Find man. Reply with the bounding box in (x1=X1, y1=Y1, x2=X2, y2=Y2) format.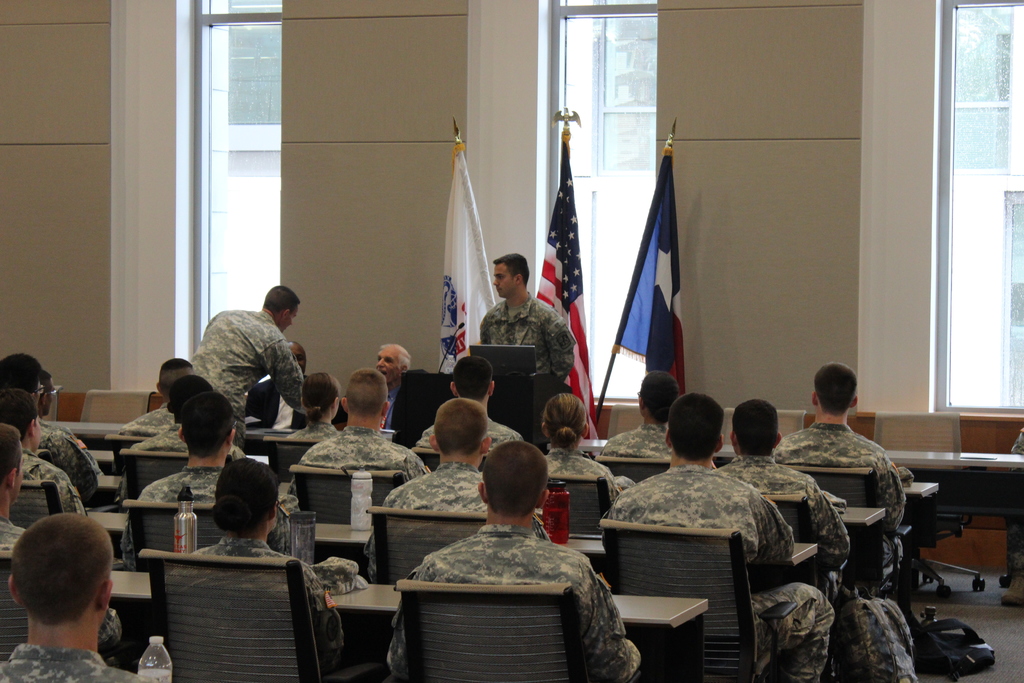
(x1=124, y1=381, x2=247, y2=458).
